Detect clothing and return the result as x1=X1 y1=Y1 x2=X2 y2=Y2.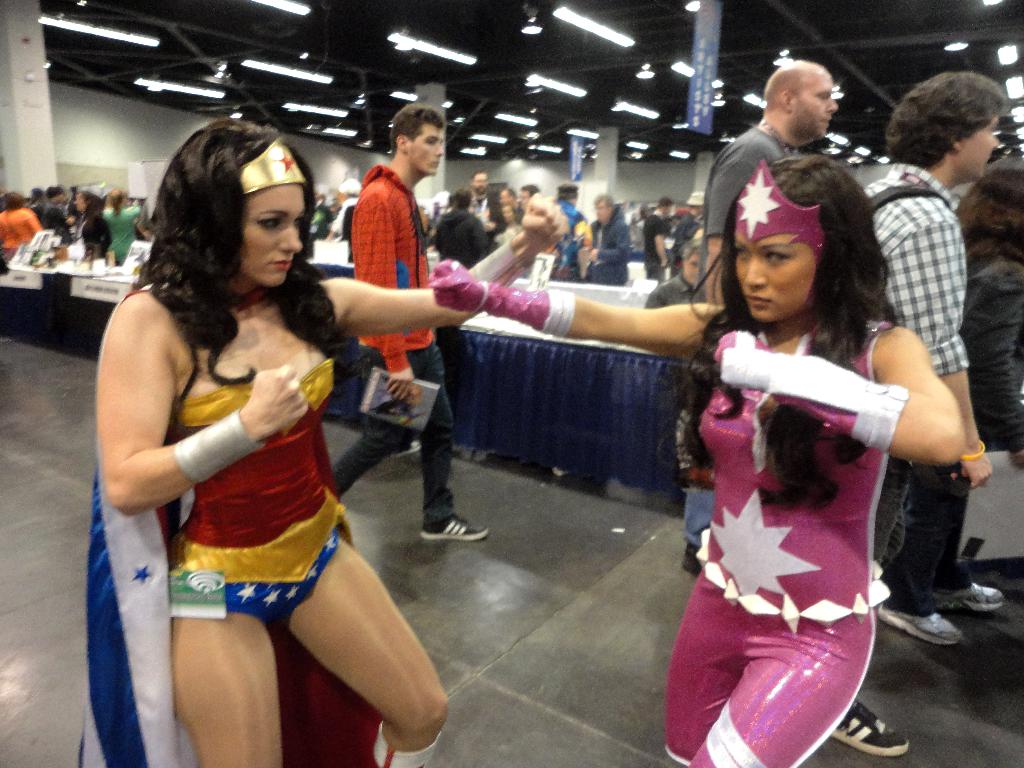
x1=335 y1=159 x2=456 y2=522.
